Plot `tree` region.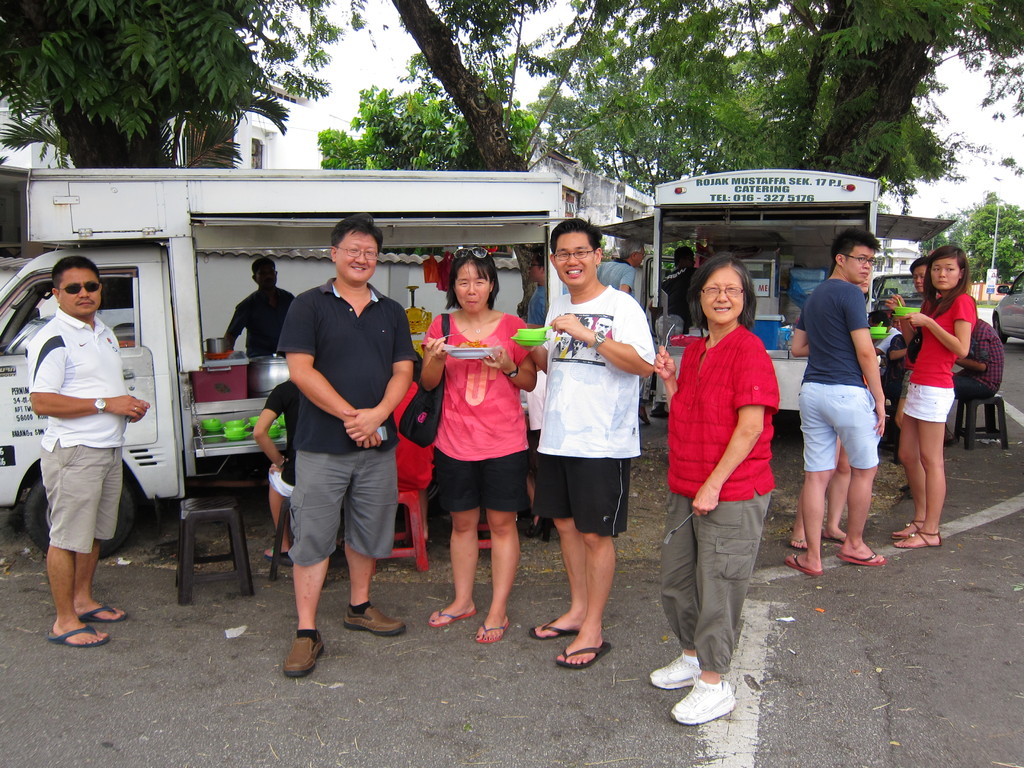
Plotted at {"left": 0, "top": 0, "right": 422, "bottom": 171}.
